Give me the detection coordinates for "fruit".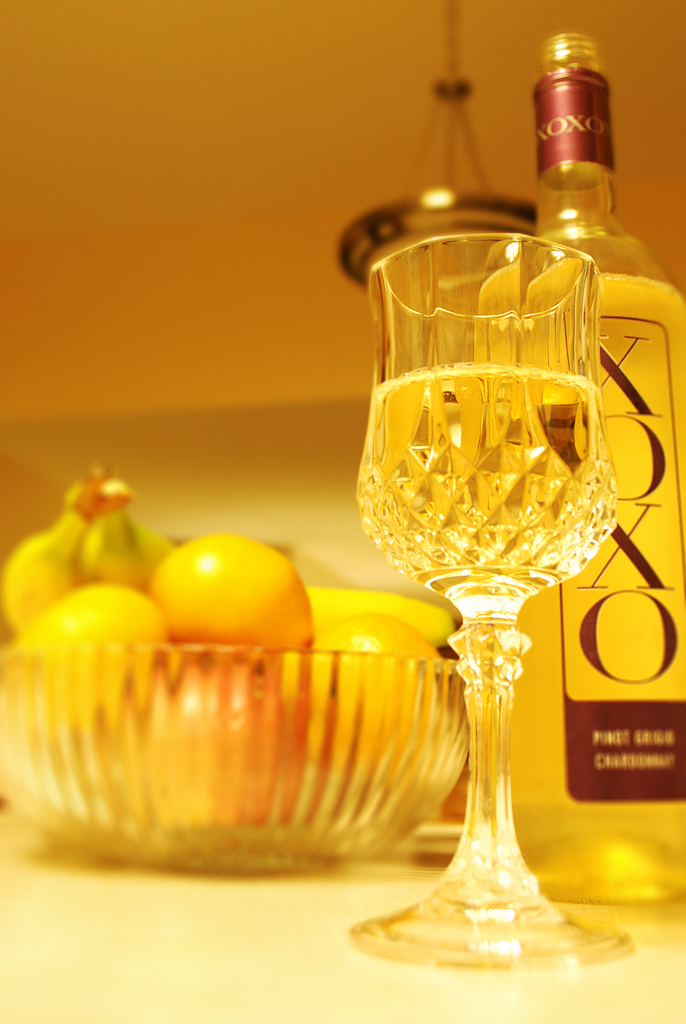
(x1=314, y1=616, x2=432, y2=786).
